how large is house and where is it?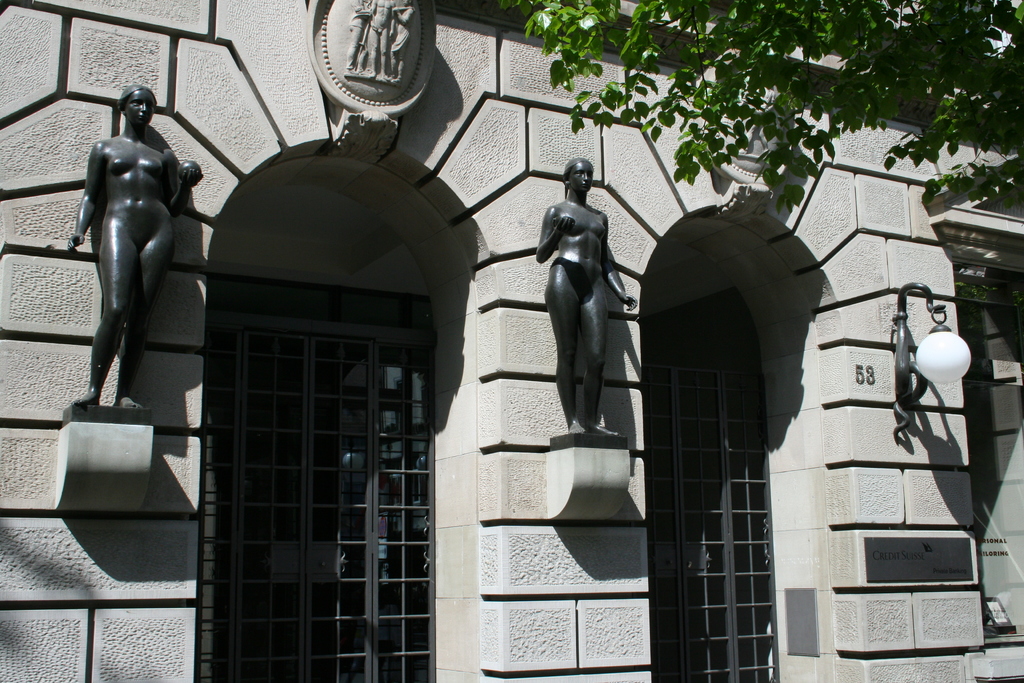
Bounding box: region(1, 4, 1023, 682).
